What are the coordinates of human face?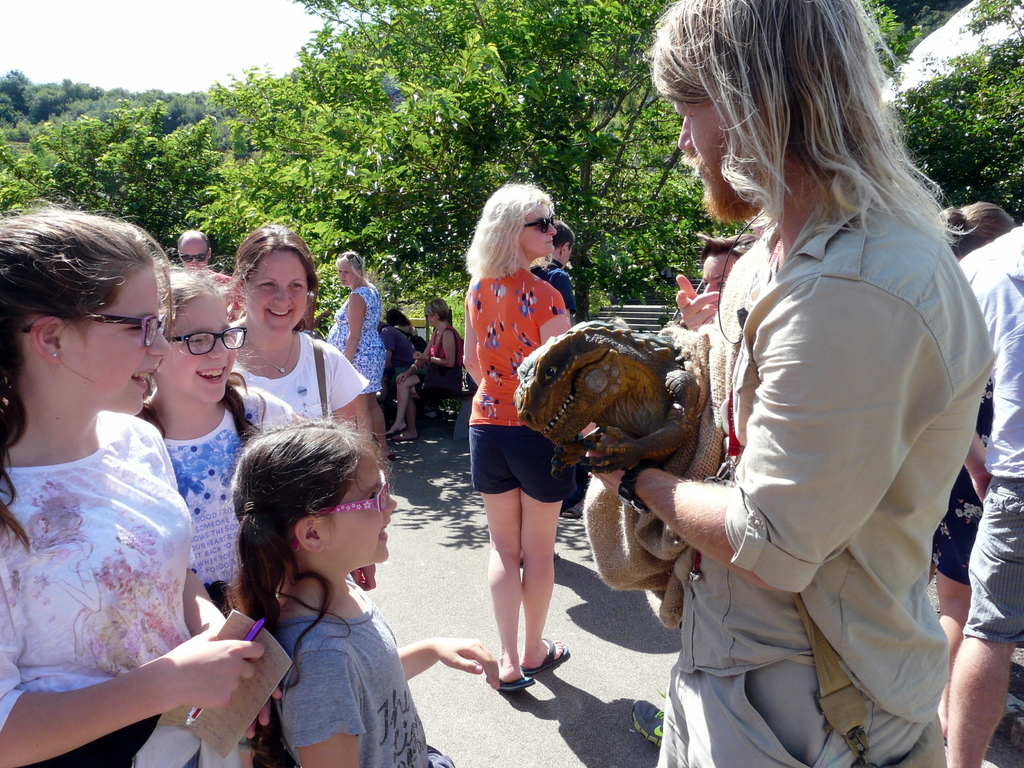
658,88,737,220.
